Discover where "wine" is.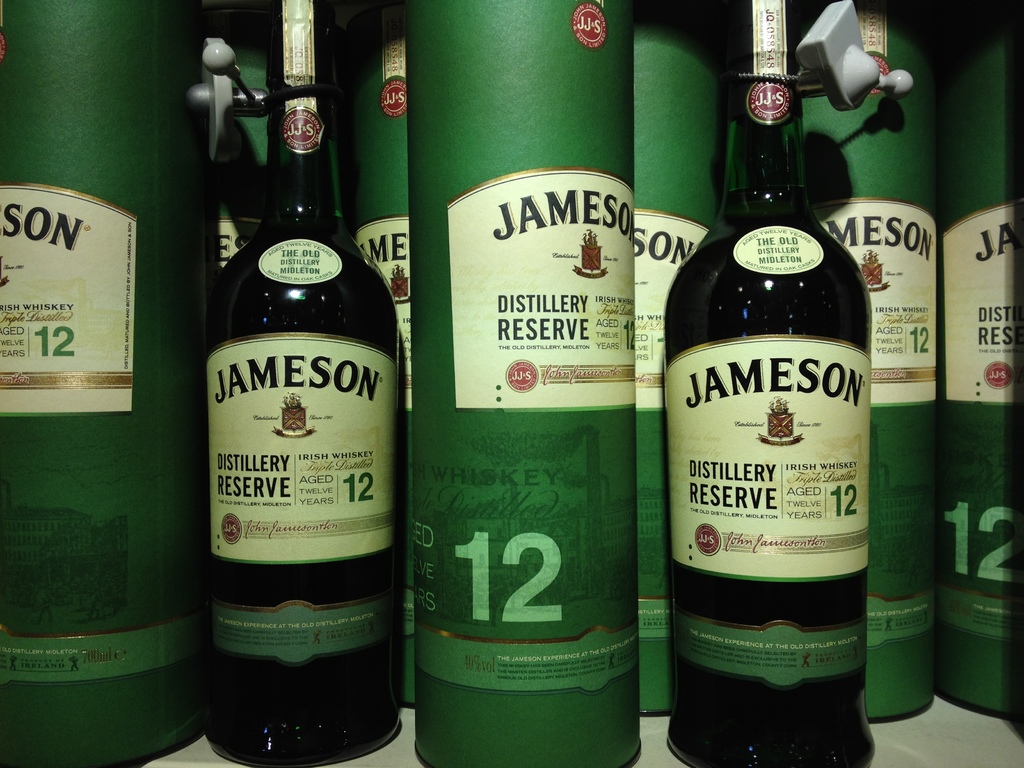
Discovered at x1=657, y1=0, x2=876, y2=767.
